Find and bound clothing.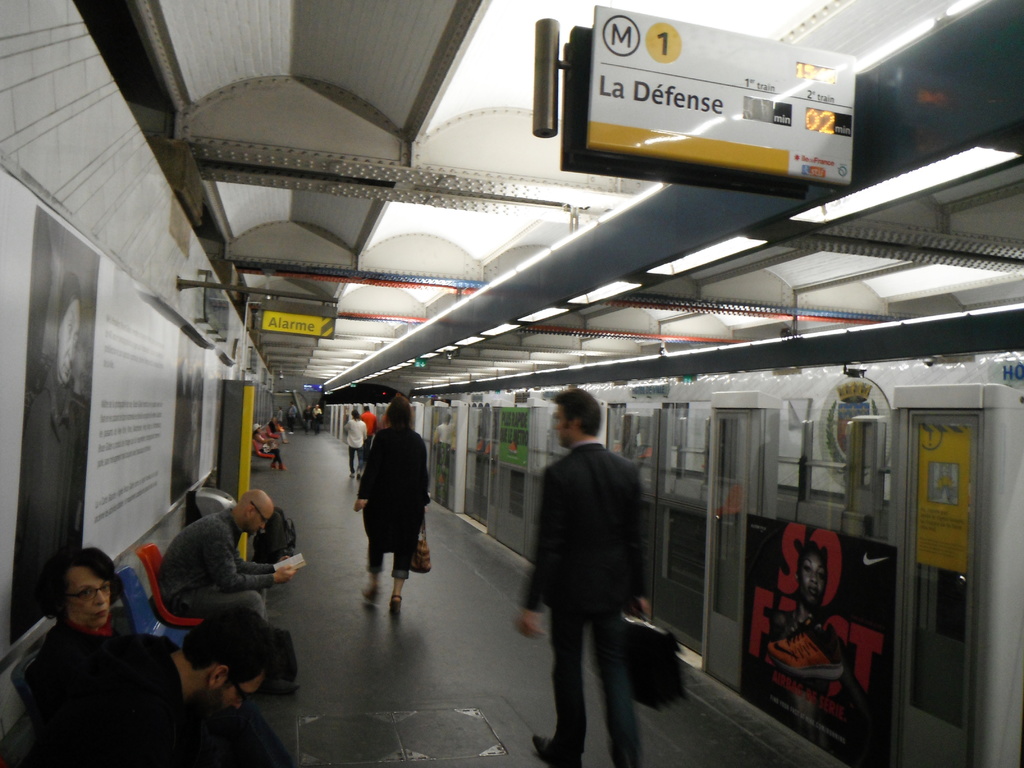
Bound: box=[367, 413, 430, 589].
